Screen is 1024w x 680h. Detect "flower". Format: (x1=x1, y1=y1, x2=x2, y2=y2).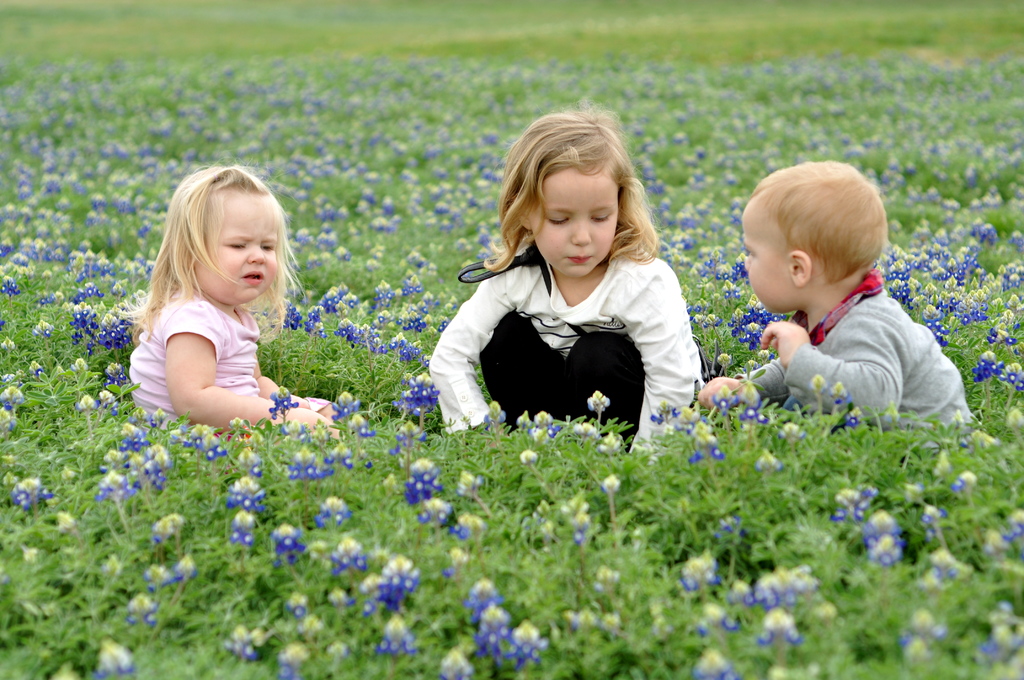
(x1=147, y1=508, x2=182, y2=547).
